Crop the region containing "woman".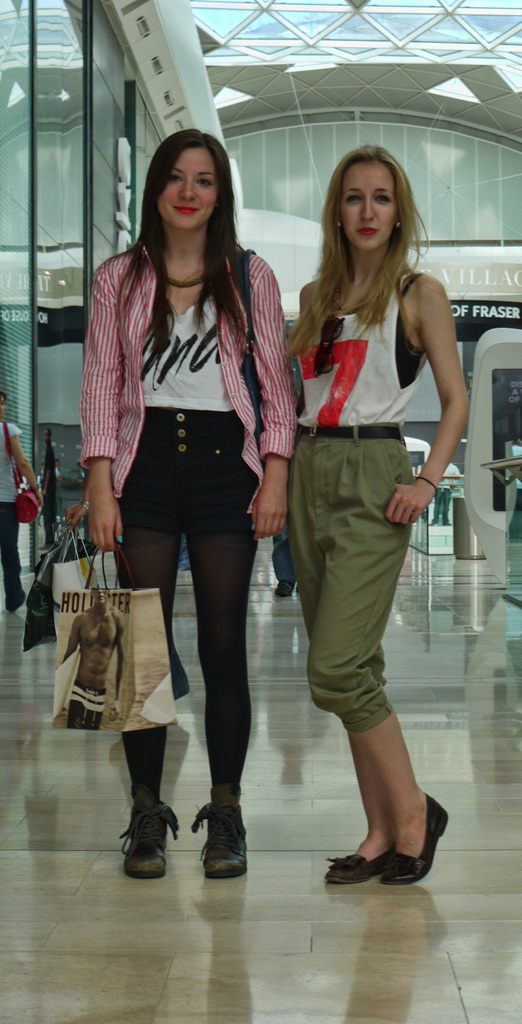
Crop region: box(72, 129, 307, 847).
